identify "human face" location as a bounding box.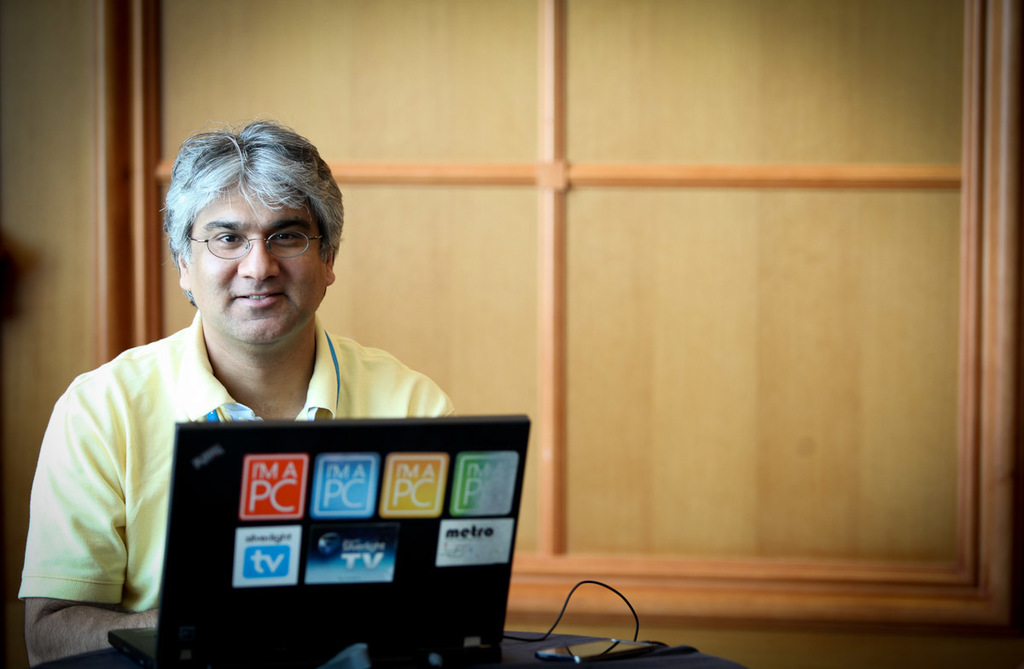
box=[193, 173, 331, 346].
